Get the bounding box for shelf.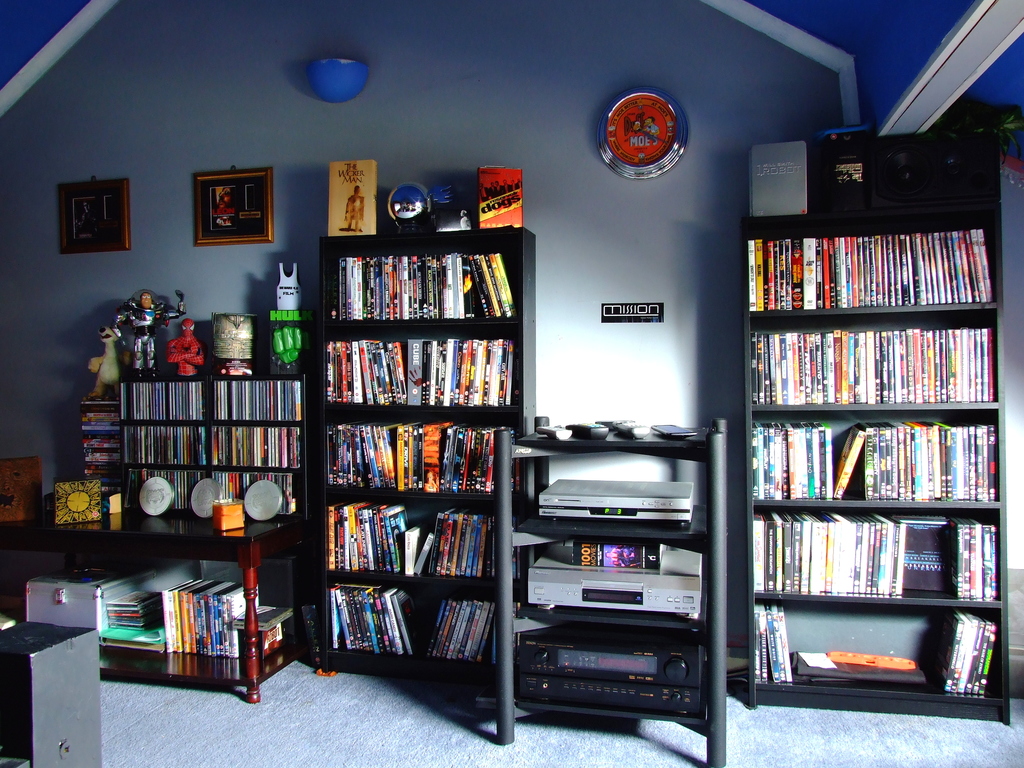
detection(209, 430, 316, 475).
